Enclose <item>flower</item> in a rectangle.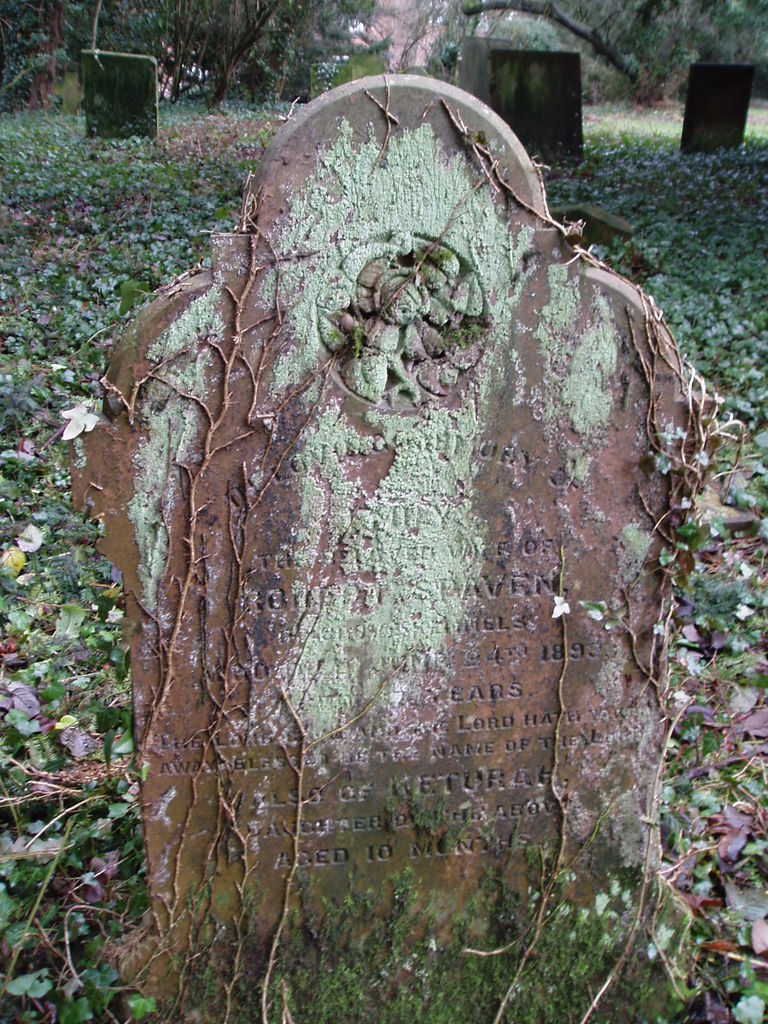
BBox(57, 401, 92, 441).
